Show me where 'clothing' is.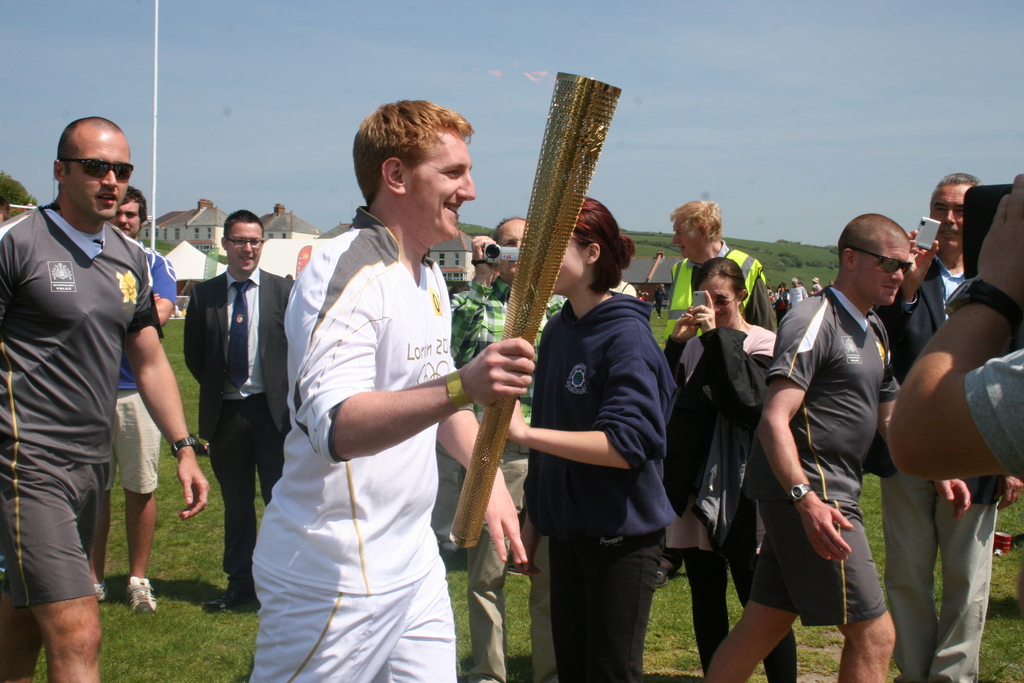
'clothing' is at rect(880, 233, 991, 682).
